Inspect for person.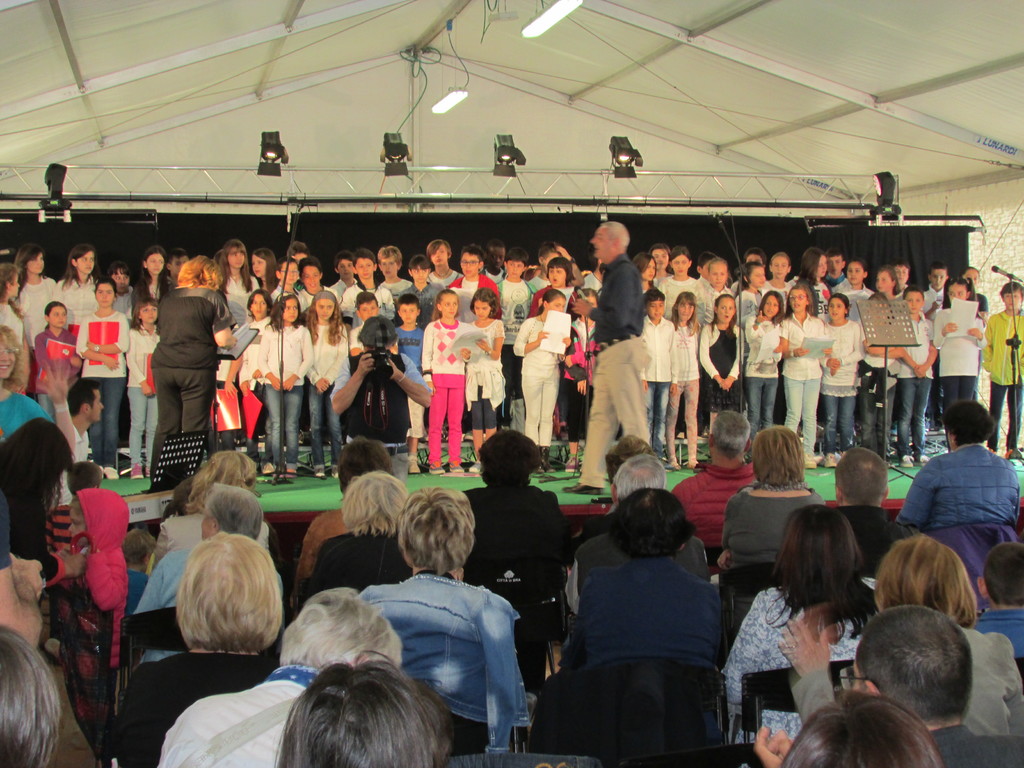
Inspection: rect(486, 241, 508, 280).
